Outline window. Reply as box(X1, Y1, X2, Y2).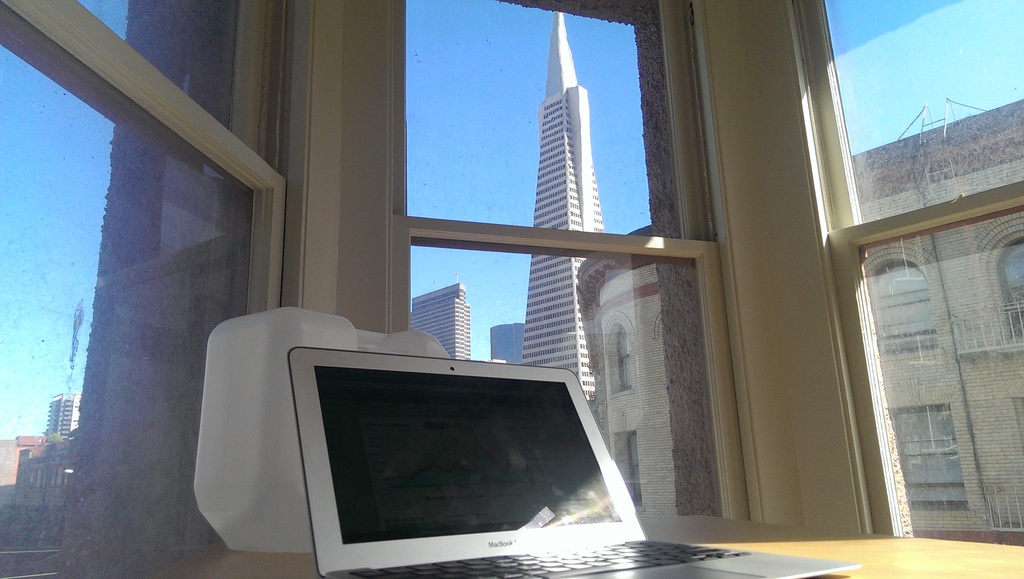
box(0, 0, 287, 578).
